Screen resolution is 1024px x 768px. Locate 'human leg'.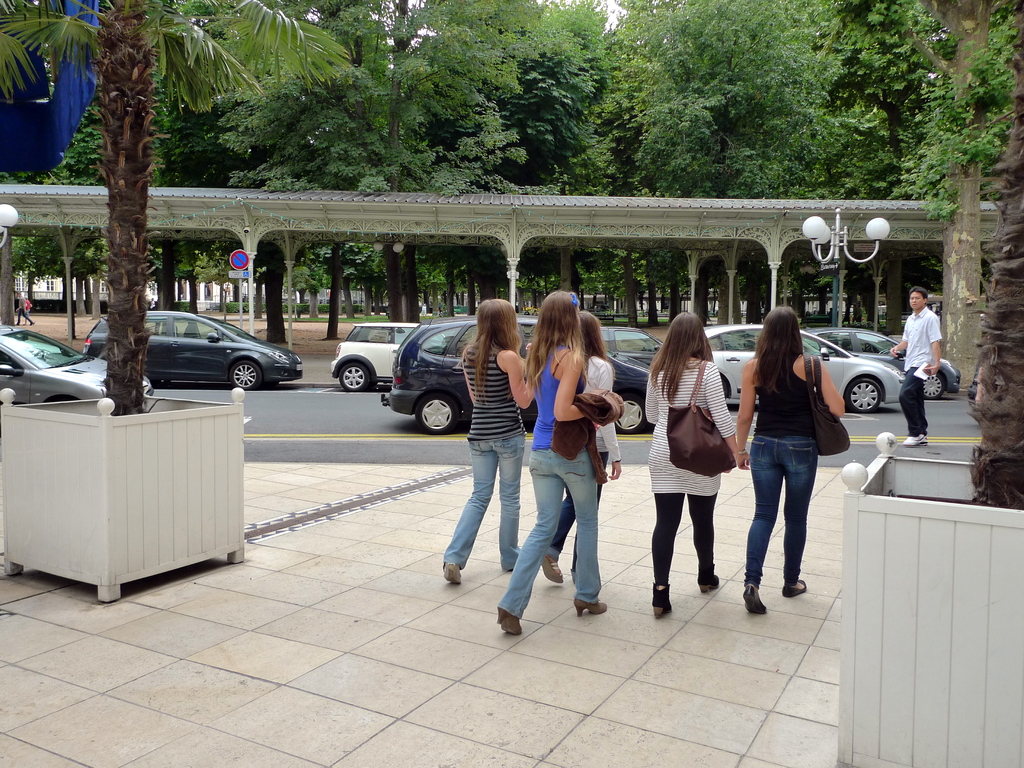
781/437/824/604.
